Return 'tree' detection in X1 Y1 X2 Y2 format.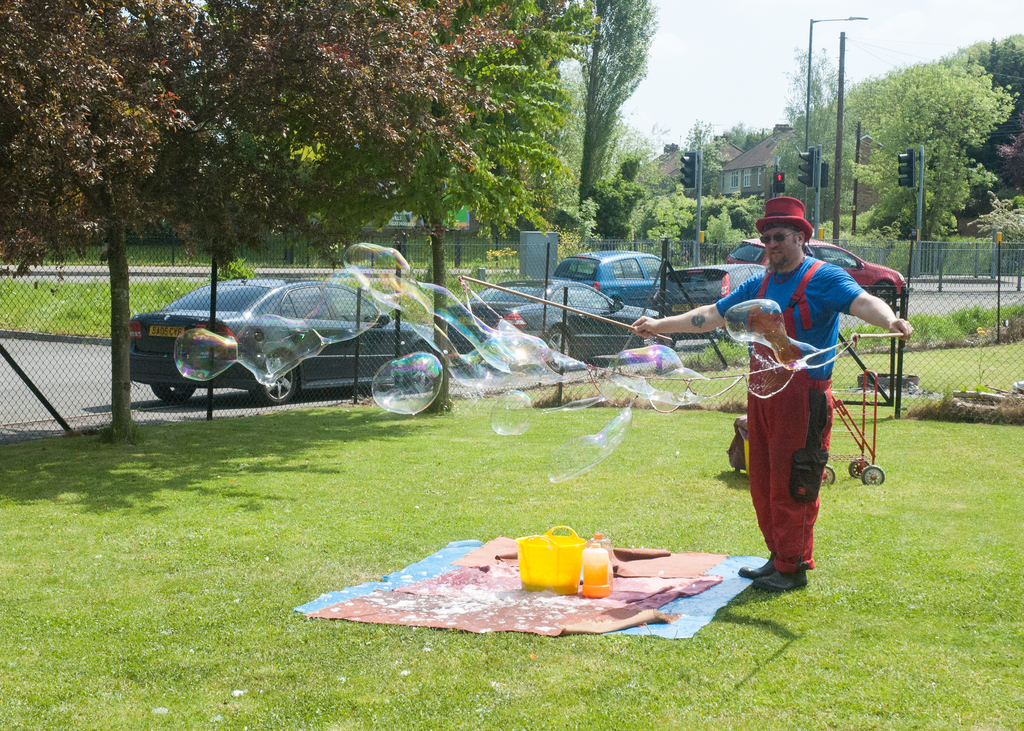
681 122 719 207.
